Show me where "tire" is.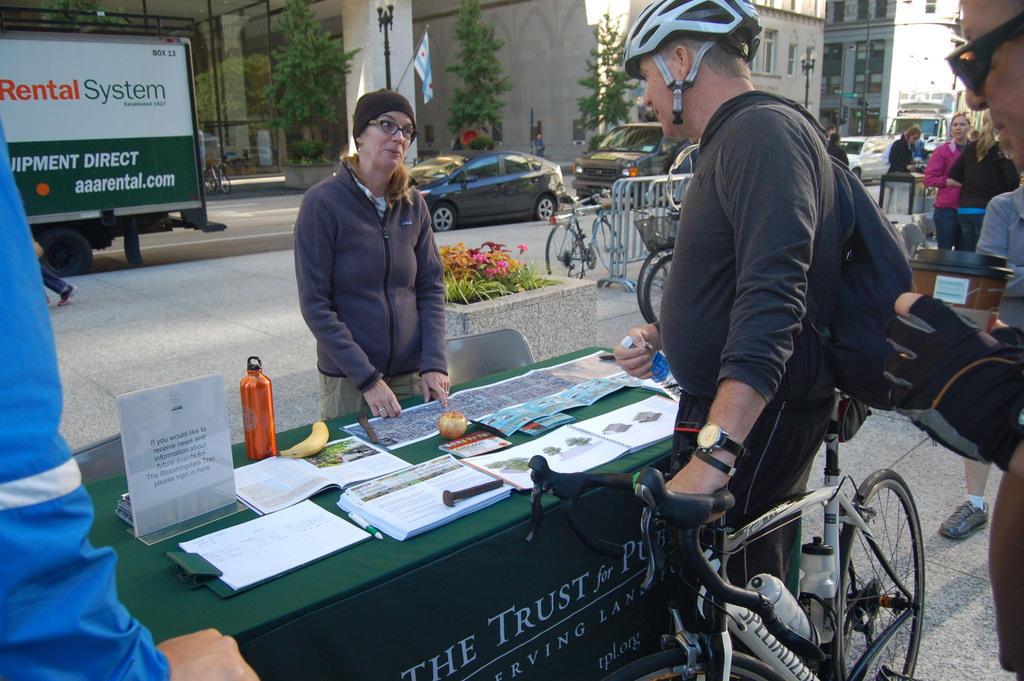
"tire" is at pyautogui.locateOnScreen(216, 170, 232, 195).
